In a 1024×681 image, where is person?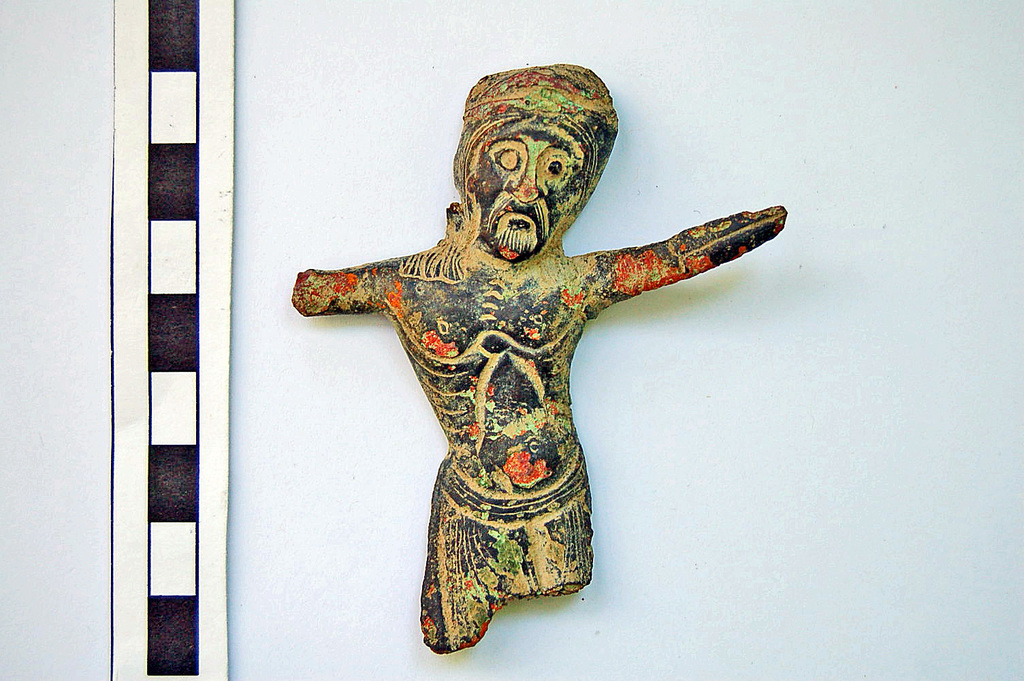
bbox(292, 69, 786, 651).
